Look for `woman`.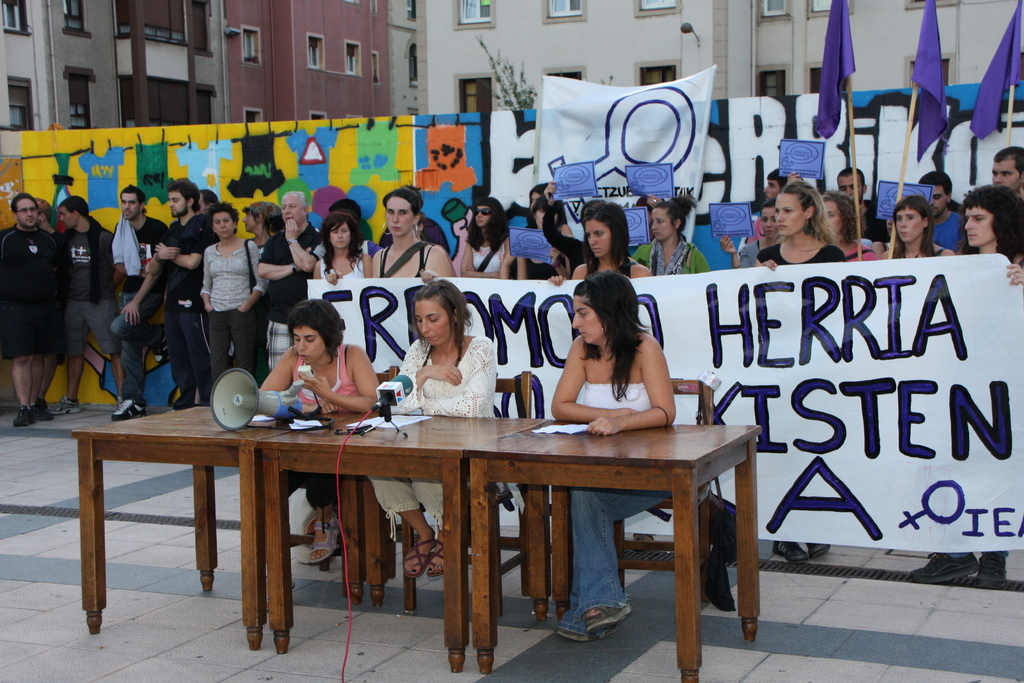
Found: box=[911, 186, 1023, 580].
